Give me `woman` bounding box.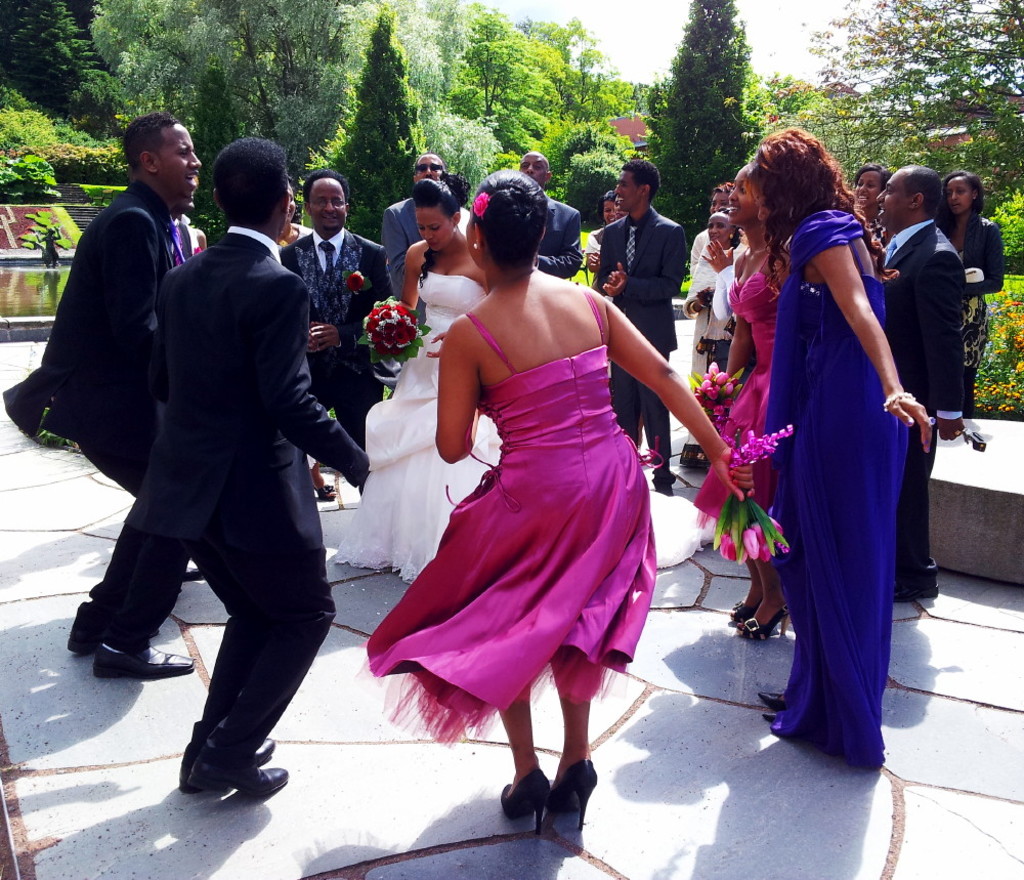
[350, 165, 780, 851].
